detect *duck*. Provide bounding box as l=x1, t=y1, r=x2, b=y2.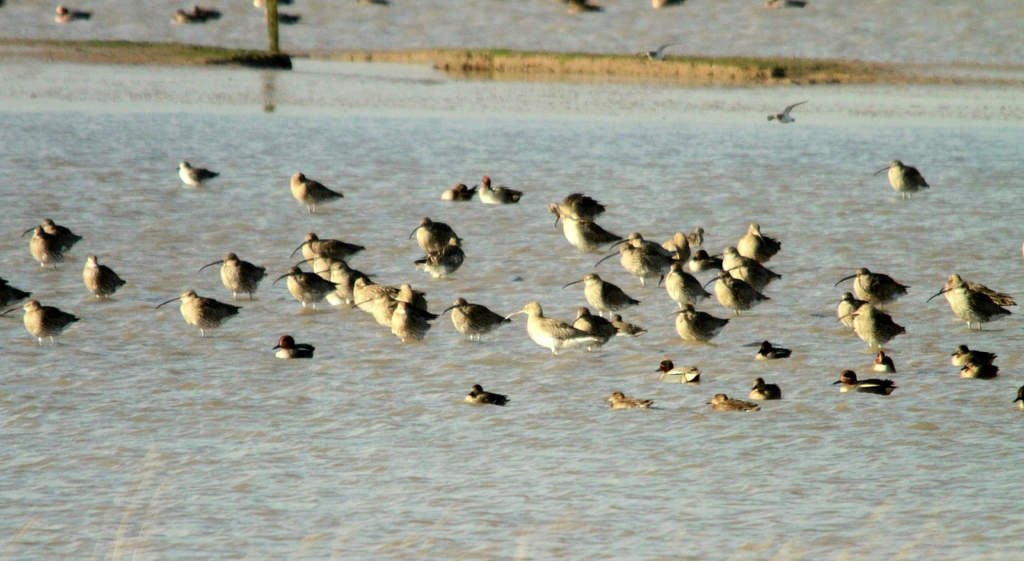
l=410, t=212, r=456, b=259.
